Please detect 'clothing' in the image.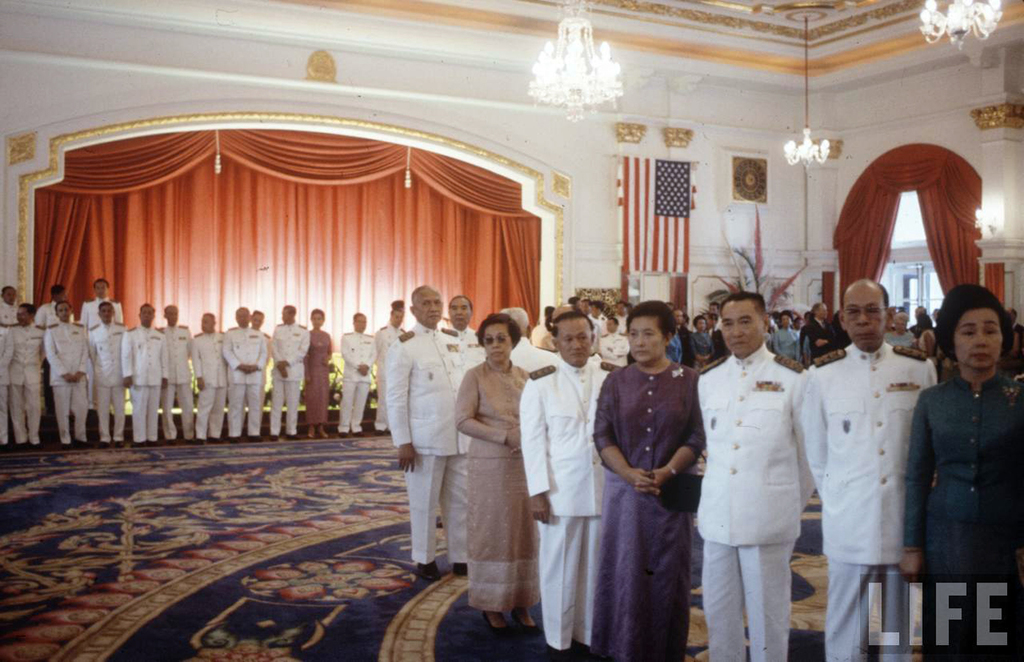
l=694, t=343, r=799, b=661.
